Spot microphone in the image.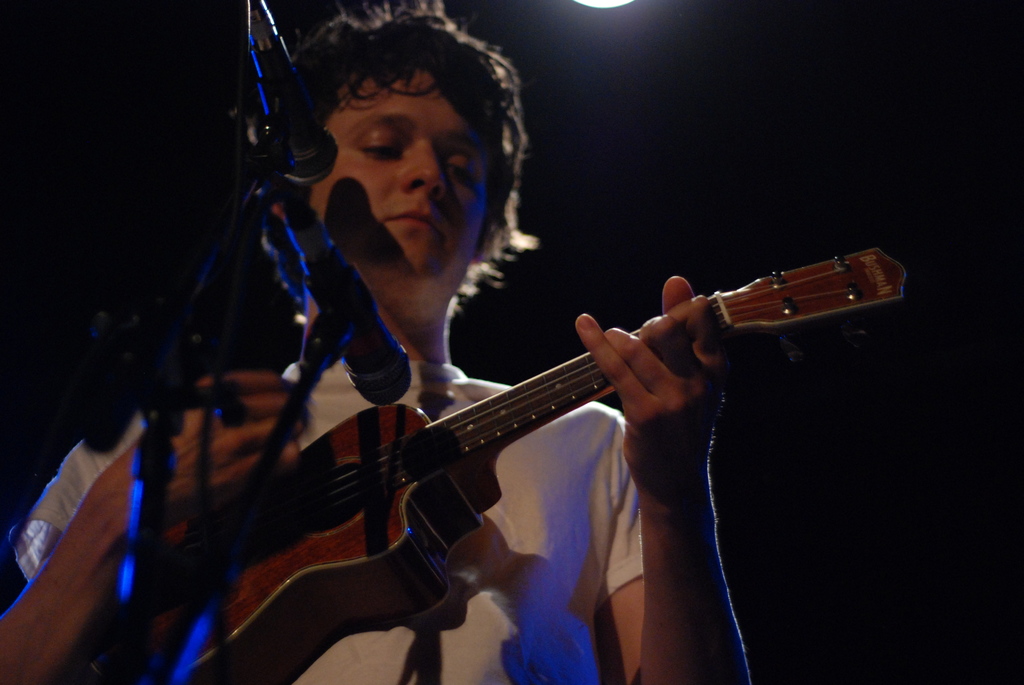
microphone found at (289, 212, 412, 409).
